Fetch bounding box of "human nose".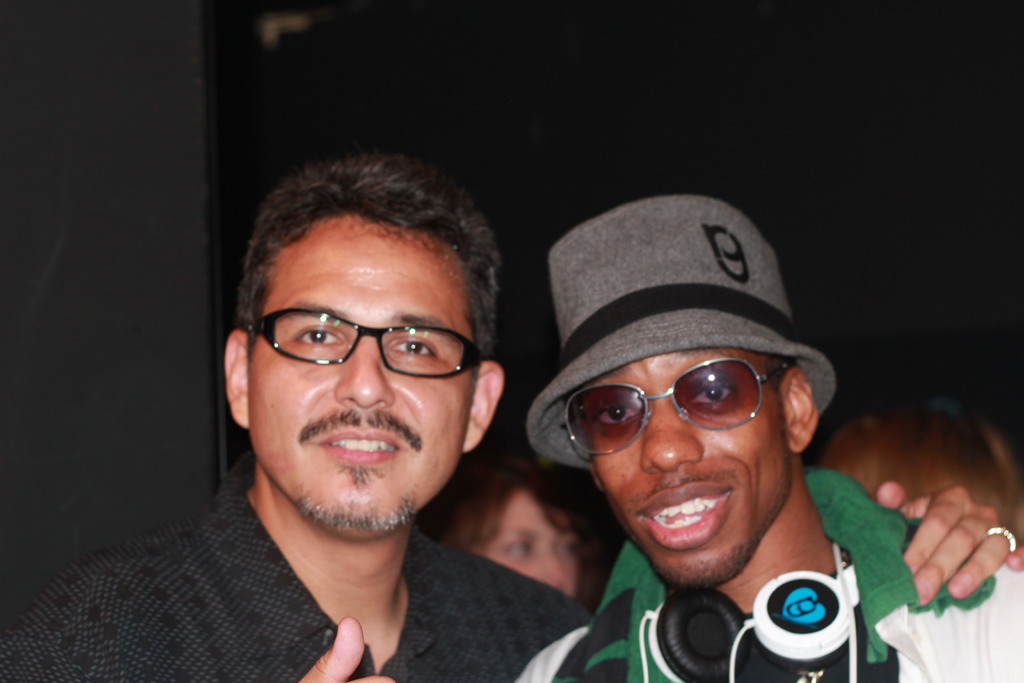
Bbox: bbox=(330, 331, 395, 408).
